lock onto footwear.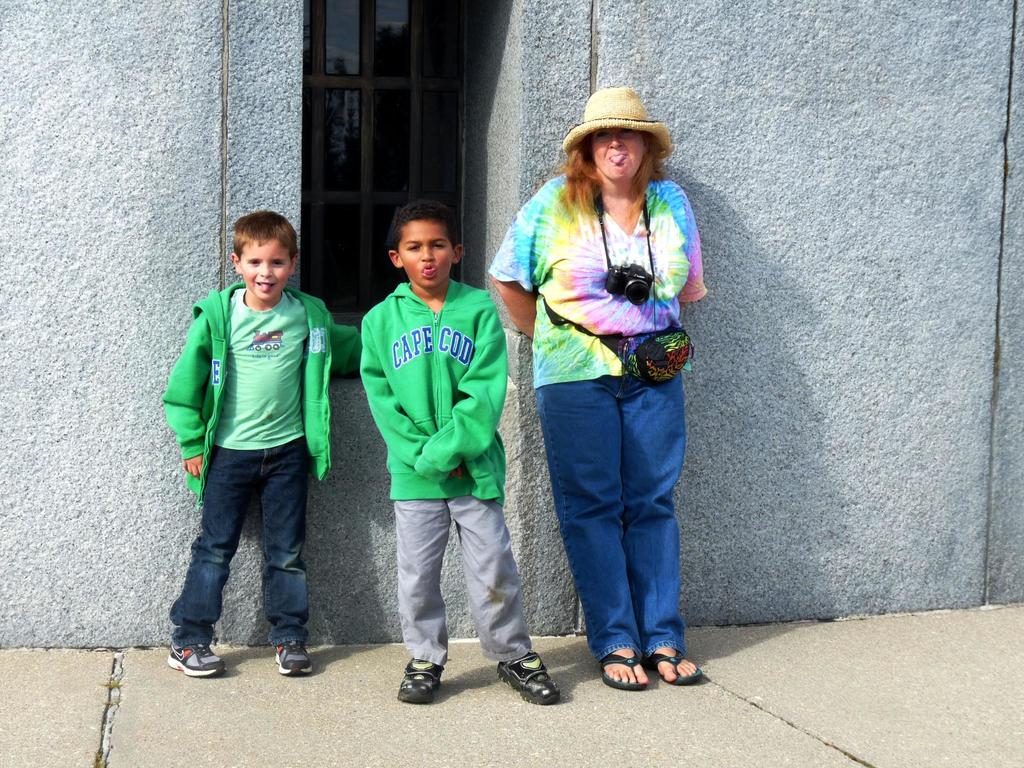
Locked: 397,660,441,703.
